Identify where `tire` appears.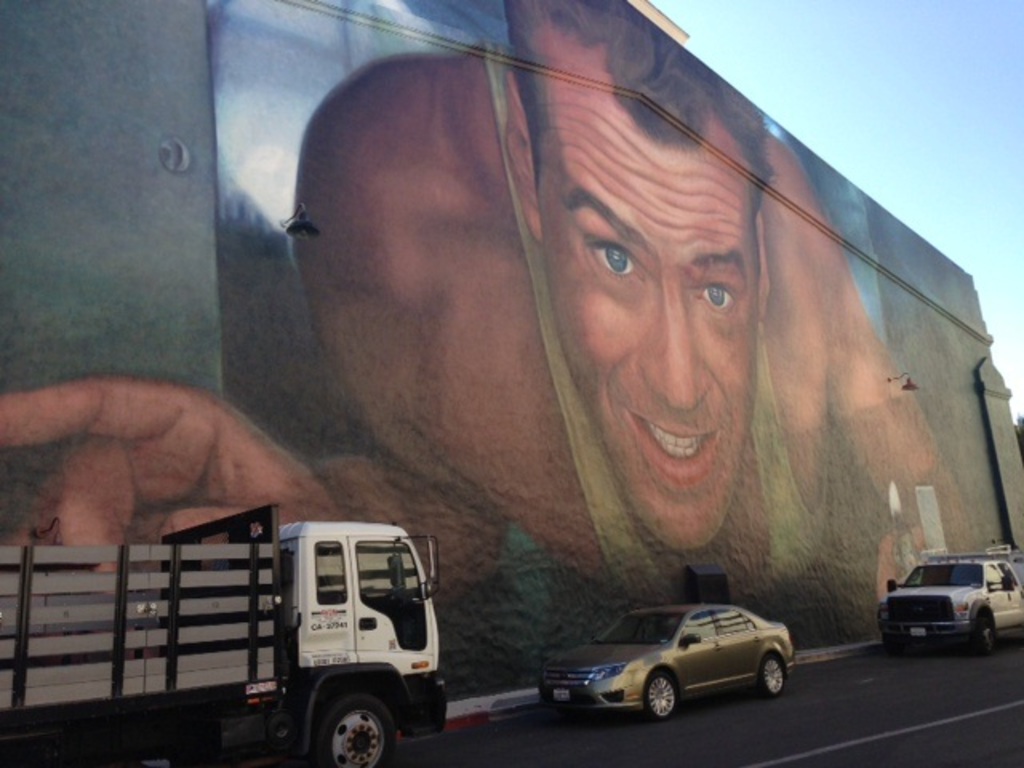
Appears at pyautogui.locateOnScreen(754, 646, 794, 693).
